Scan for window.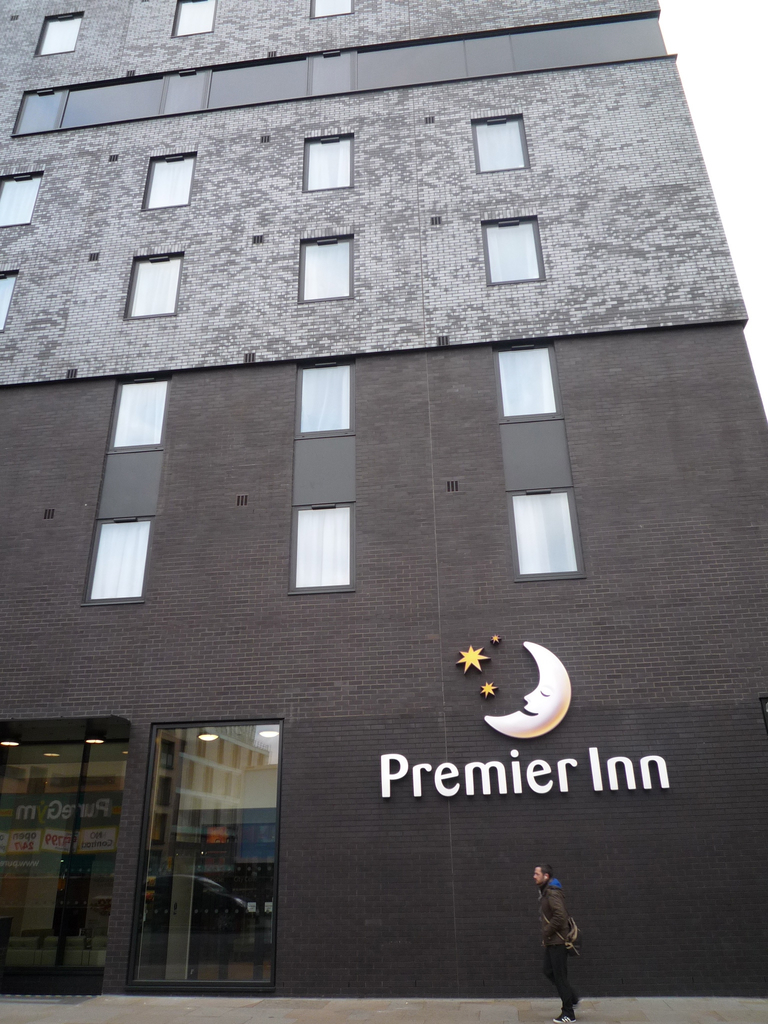
Scan result: (308,0,356,17).
